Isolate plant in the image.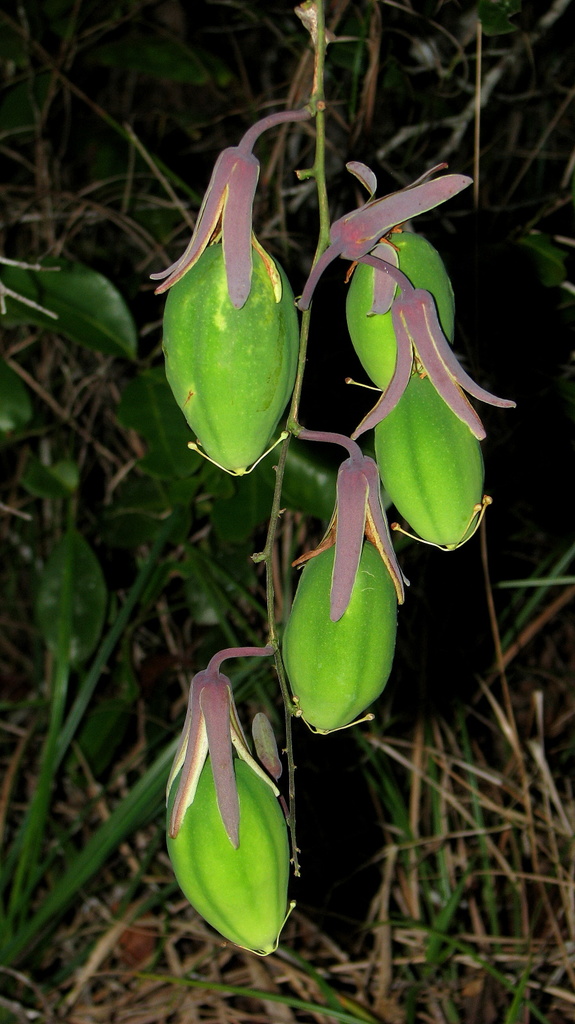
Isolated region: [x1=0, y1=233, x2=341, y2=977].
